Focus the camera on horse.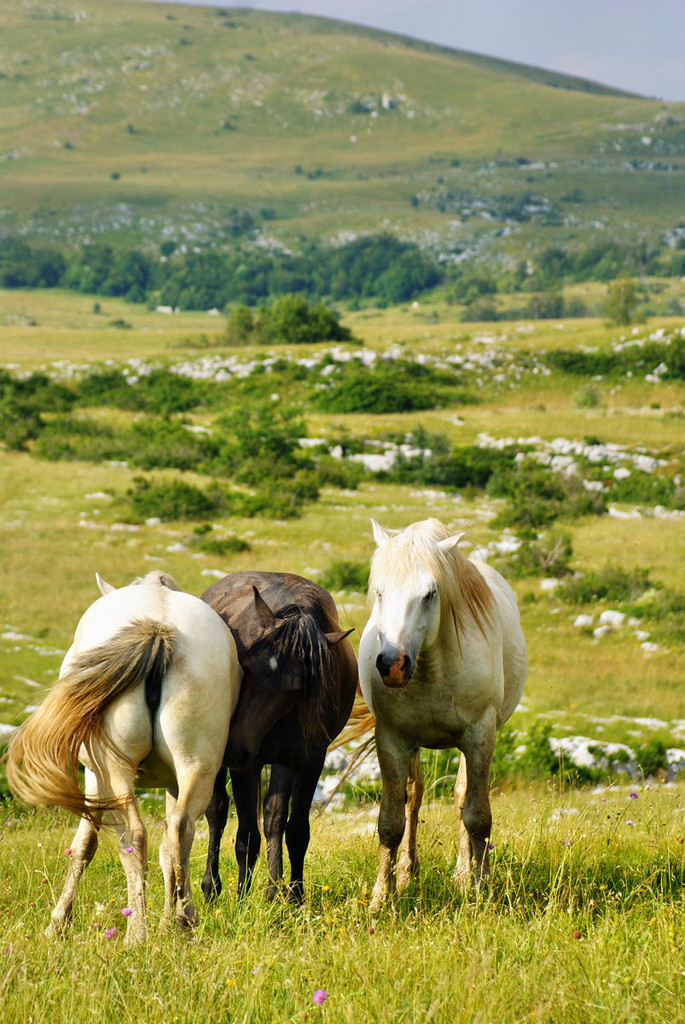
Focus region: bbox=(2, 573, 243, 940).
